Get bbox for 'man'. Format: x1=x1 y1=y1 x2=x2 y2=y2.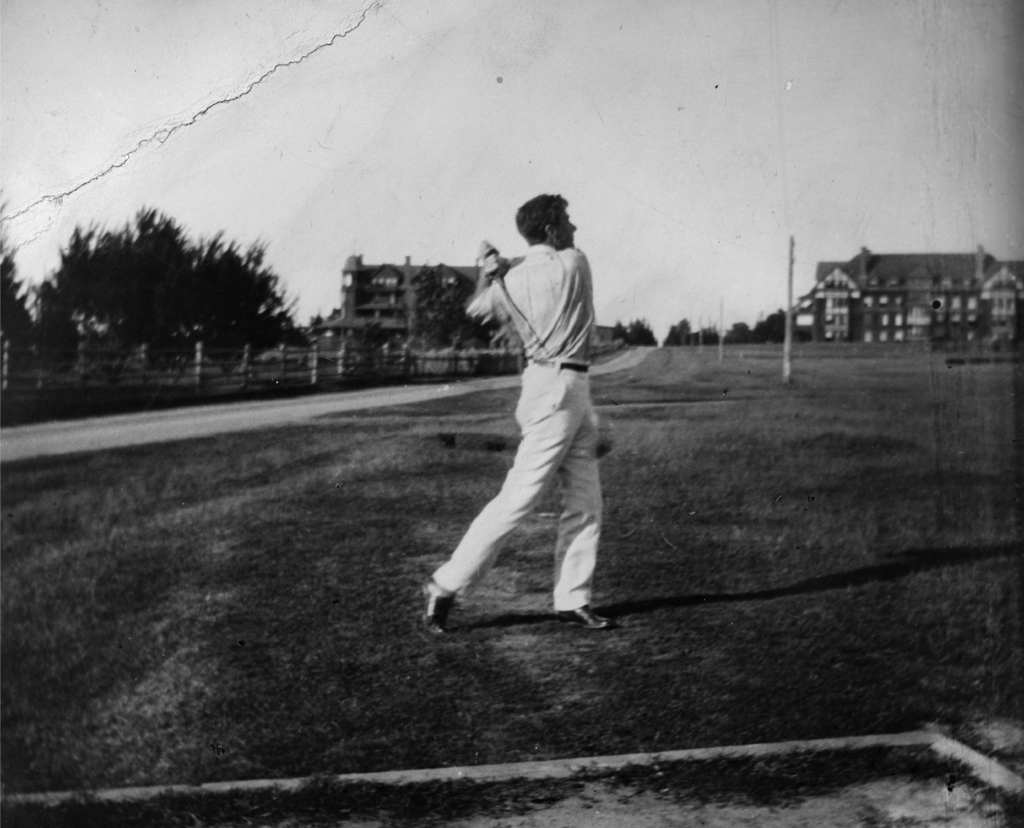
x1=432 y1=163 x2=641 y2=678.
